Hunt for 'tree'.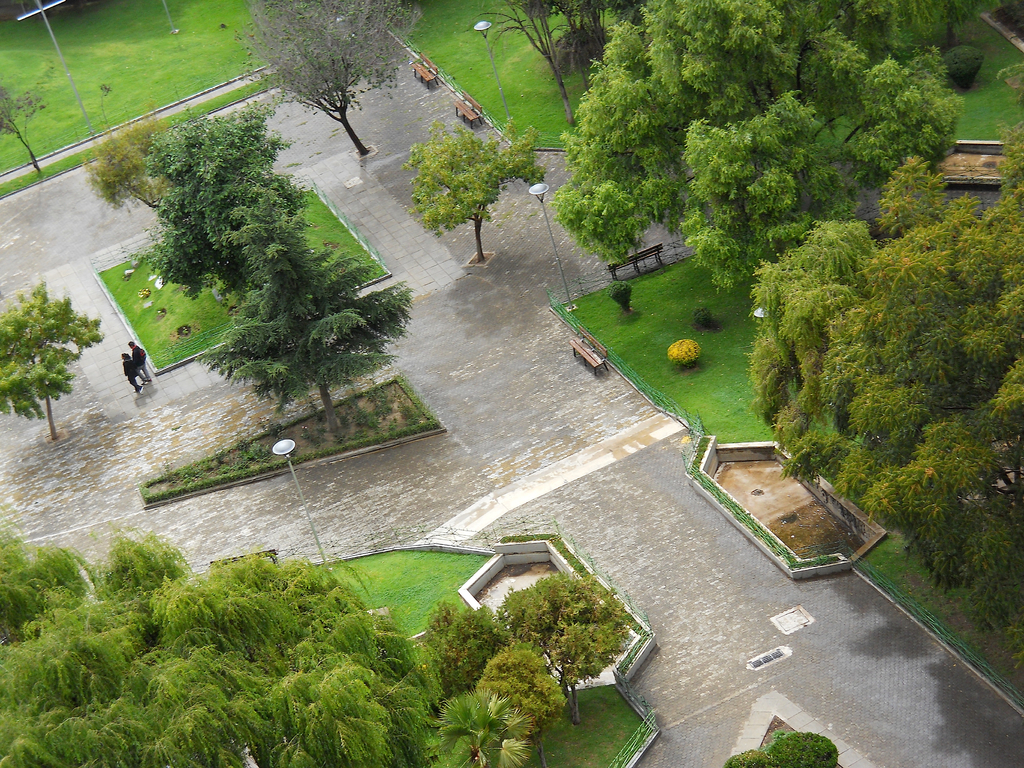
Hunted down at l=406, t=124, r=543, b=269.
